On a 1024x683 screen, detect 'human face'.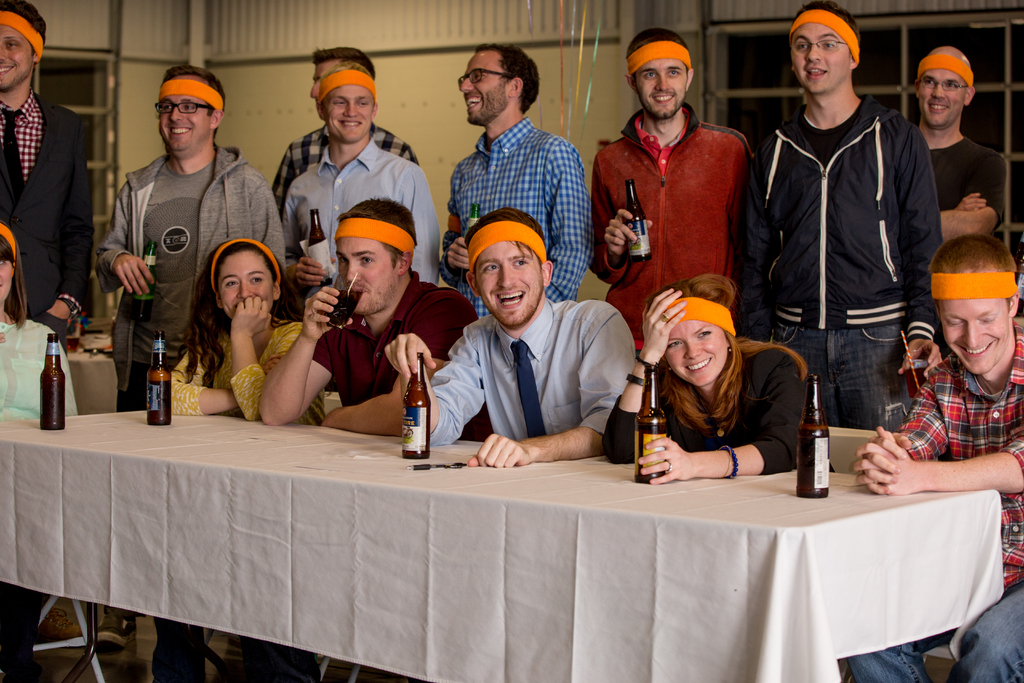
<bbox>792, 21, 850, 95</bbox>.
